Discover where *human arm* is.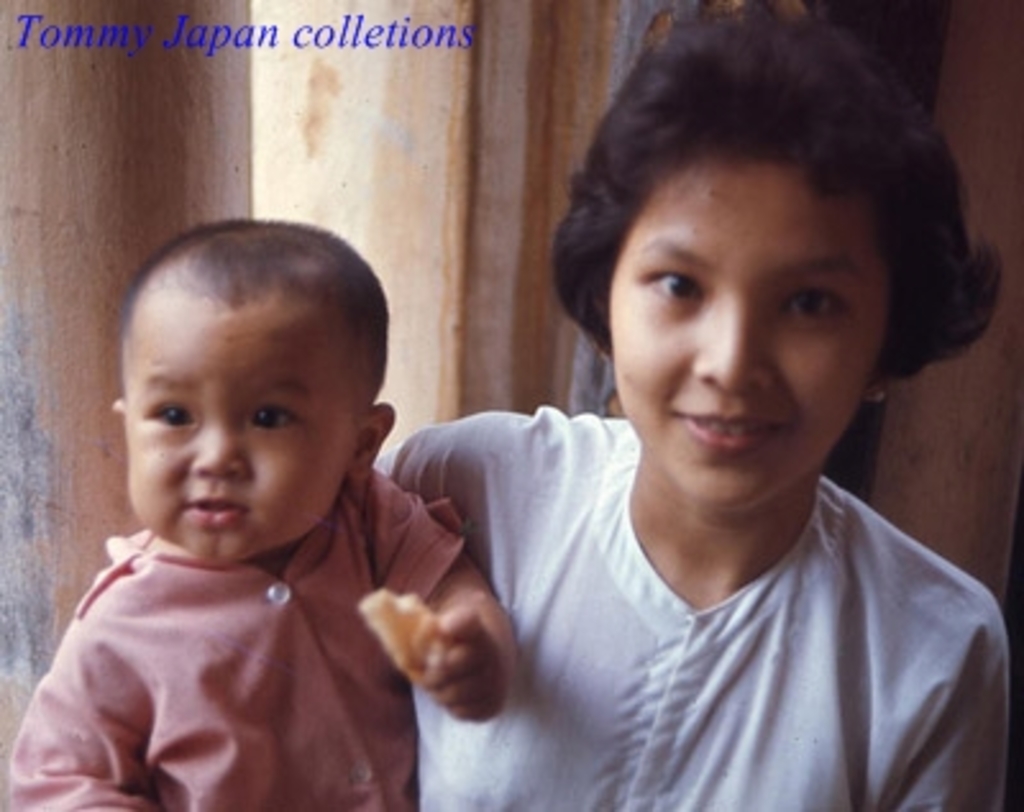
Discovered at x1=893, y1=592, x2=1021, y2=809.
